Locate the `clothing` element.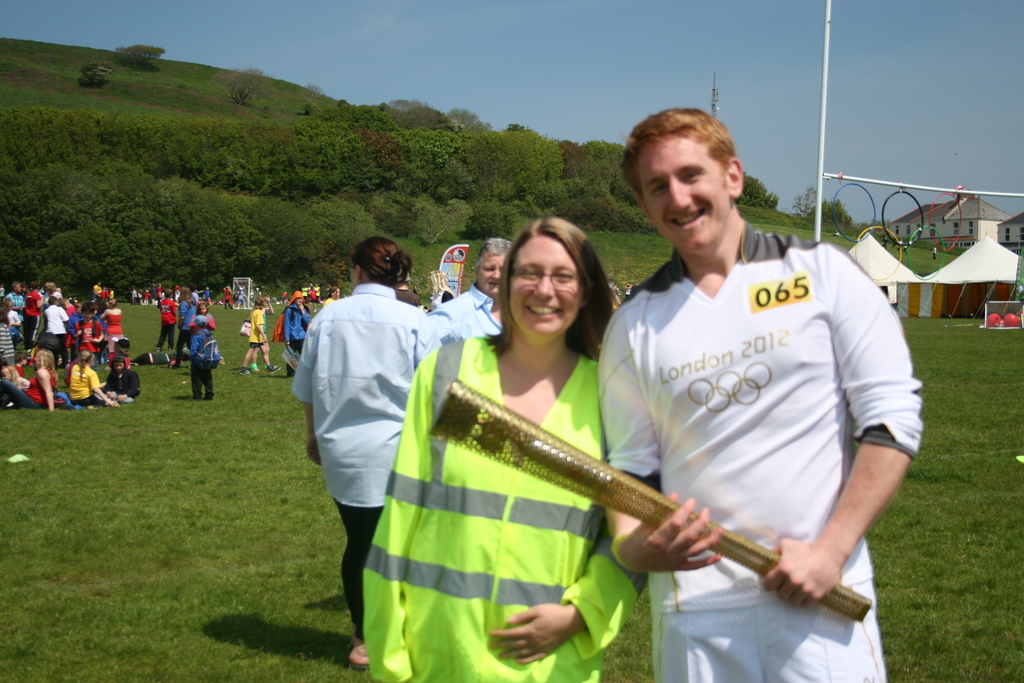
Element bbox: box=[19, 351, 33, 381].
